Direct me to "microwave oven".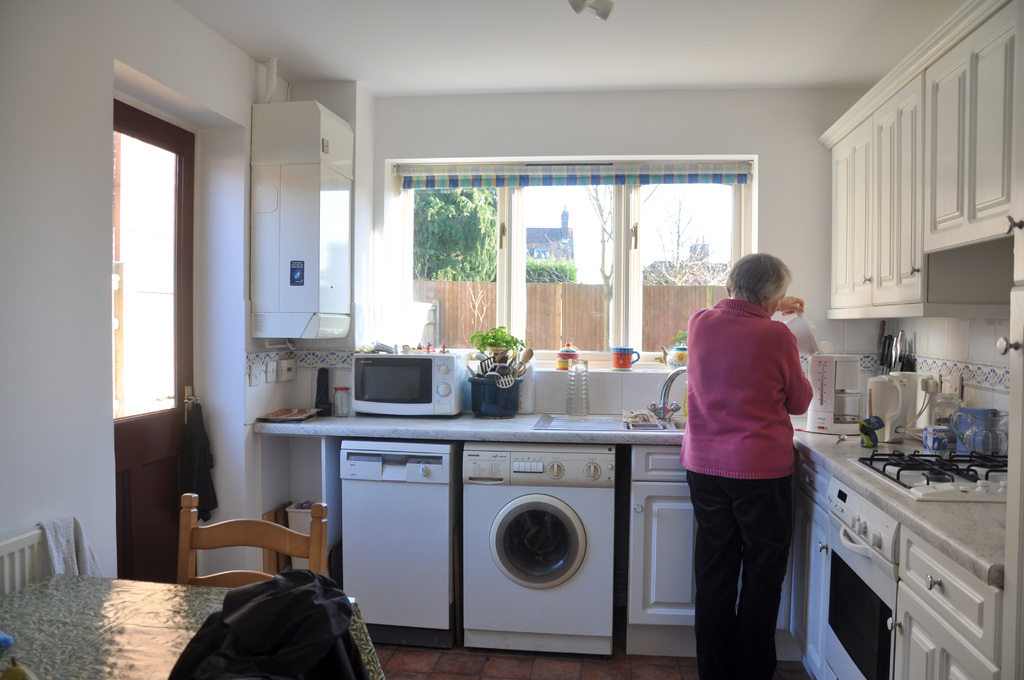
Direction: x1=335, y1=360, x2=465, y2=425.
